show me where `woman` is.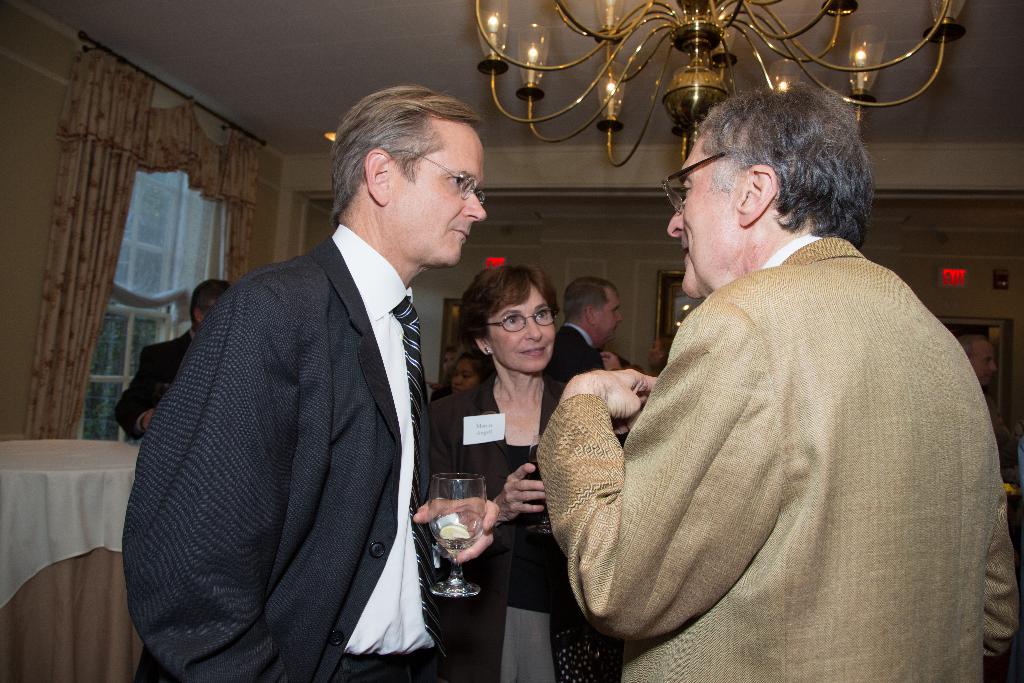
`woman` is at (left=448, top=261, right=583, bottom=486).
